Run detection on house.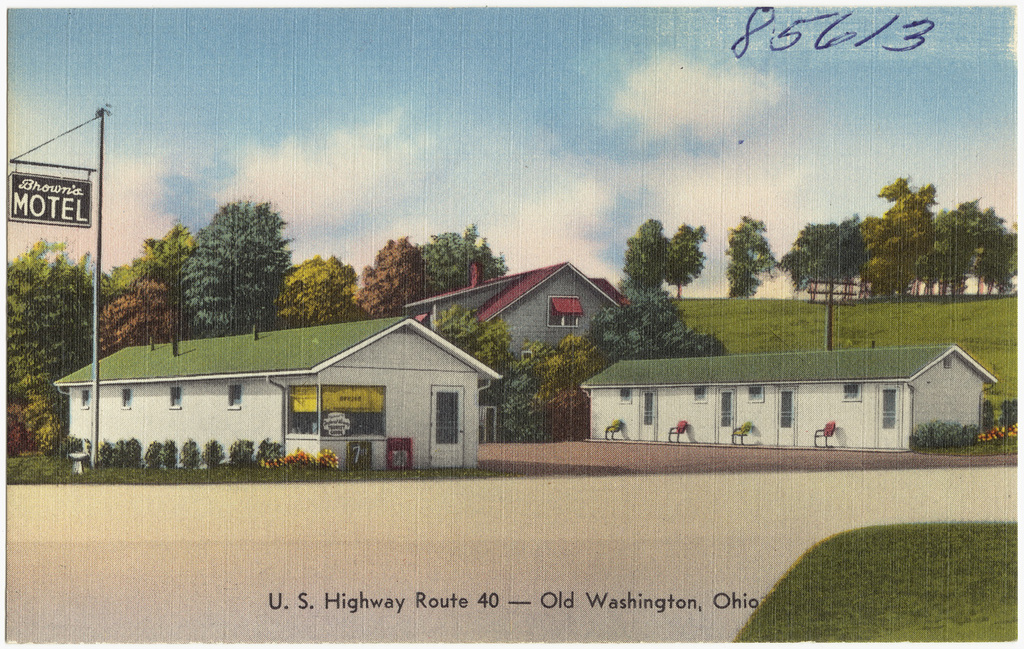
Result: locate(406, 259, 625, 364).
